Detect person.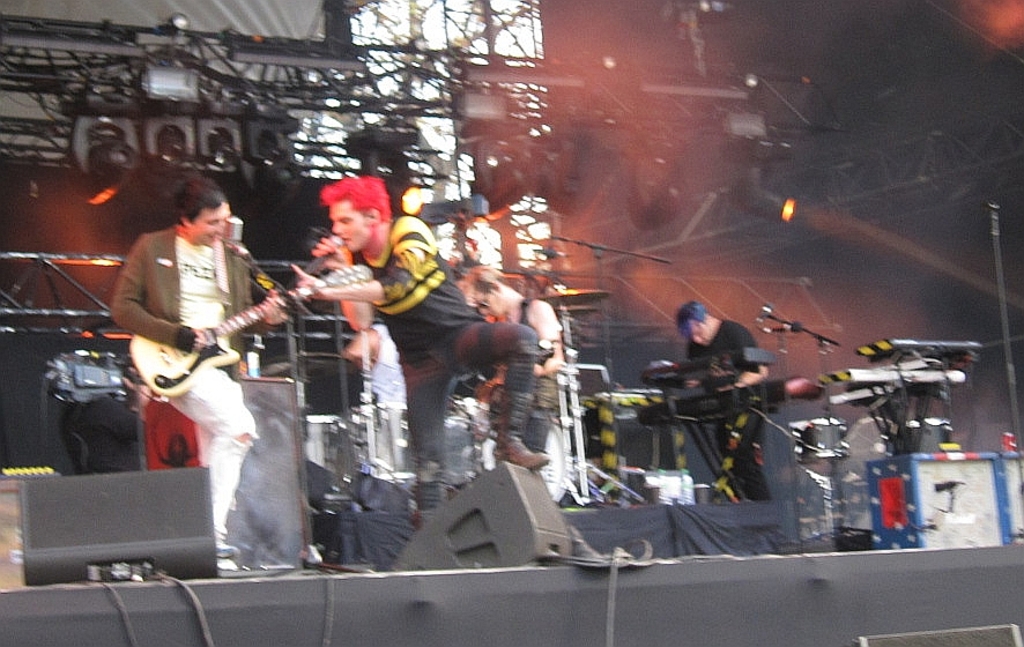
Detected at <bbox>683, 298, 767, 493</bbox>.
